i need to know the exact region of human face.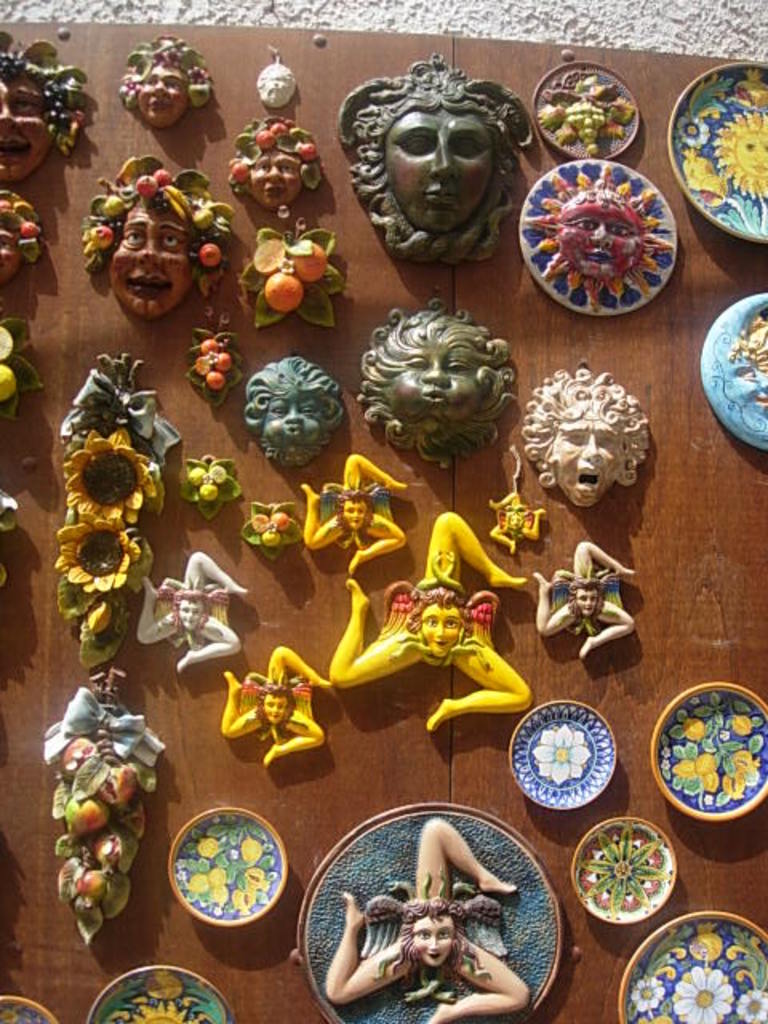
Region: region(576, 589, 594, 616).
